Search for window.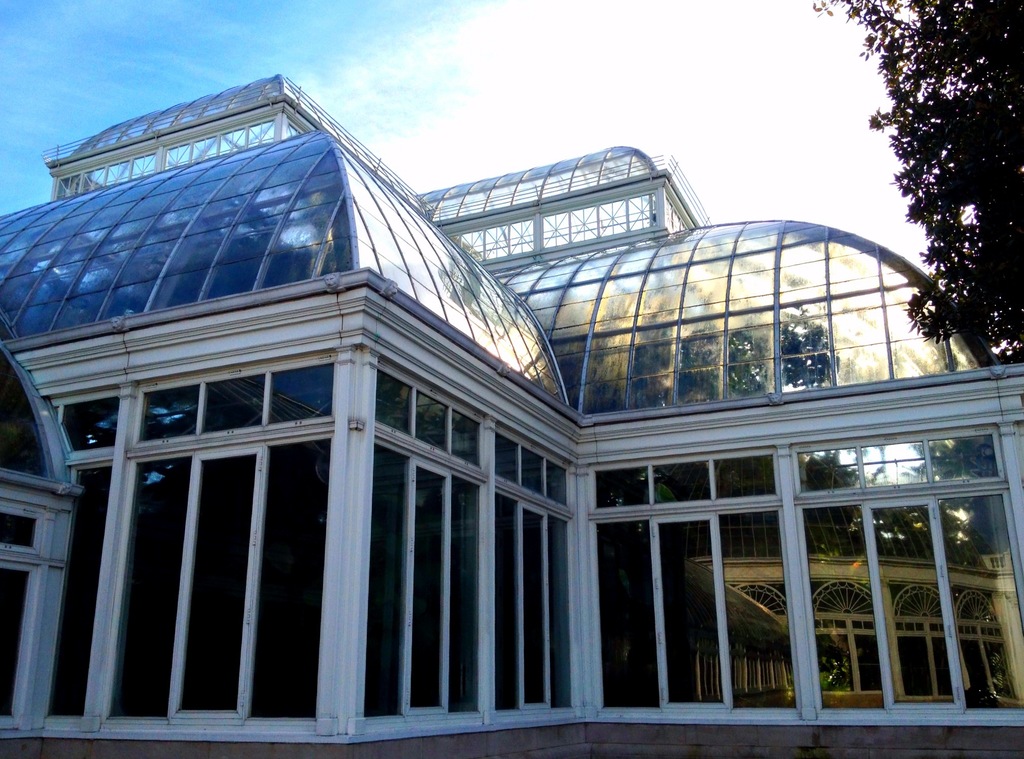
Found at x1=177 y1=451 x2=256 y2=713.
